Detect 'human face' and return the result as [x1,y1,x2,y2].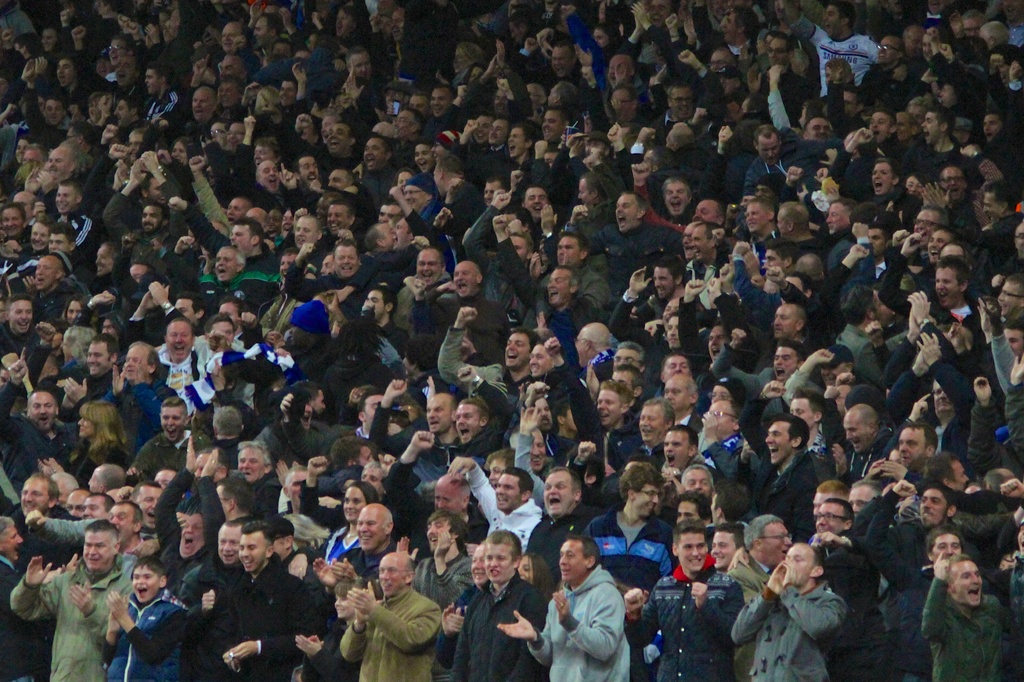
[195,452,216,486].
